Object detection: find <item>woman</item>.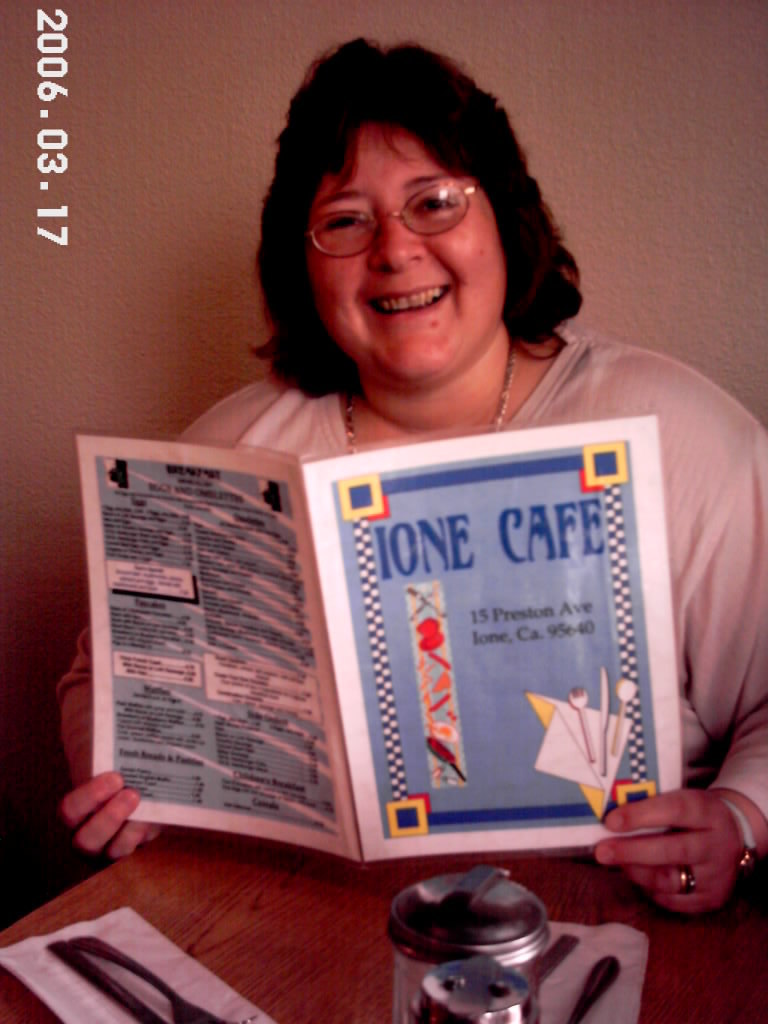
<region>75, 90, 716, 956</region>.
